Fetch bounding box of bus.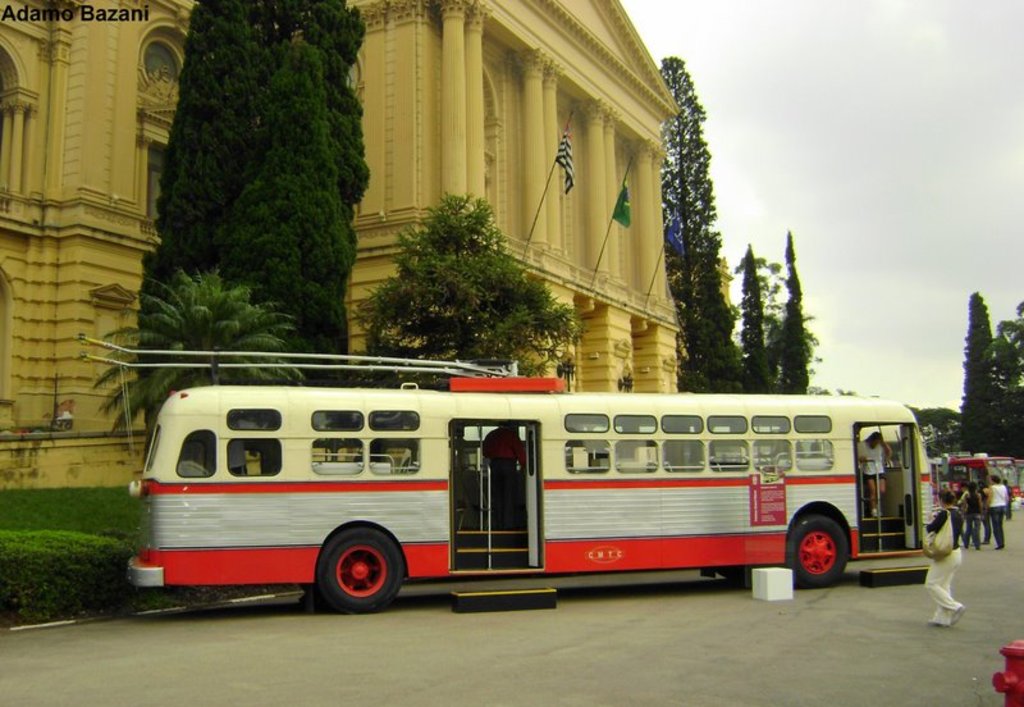
Bbox: box=[127, 369, 941, 614].
